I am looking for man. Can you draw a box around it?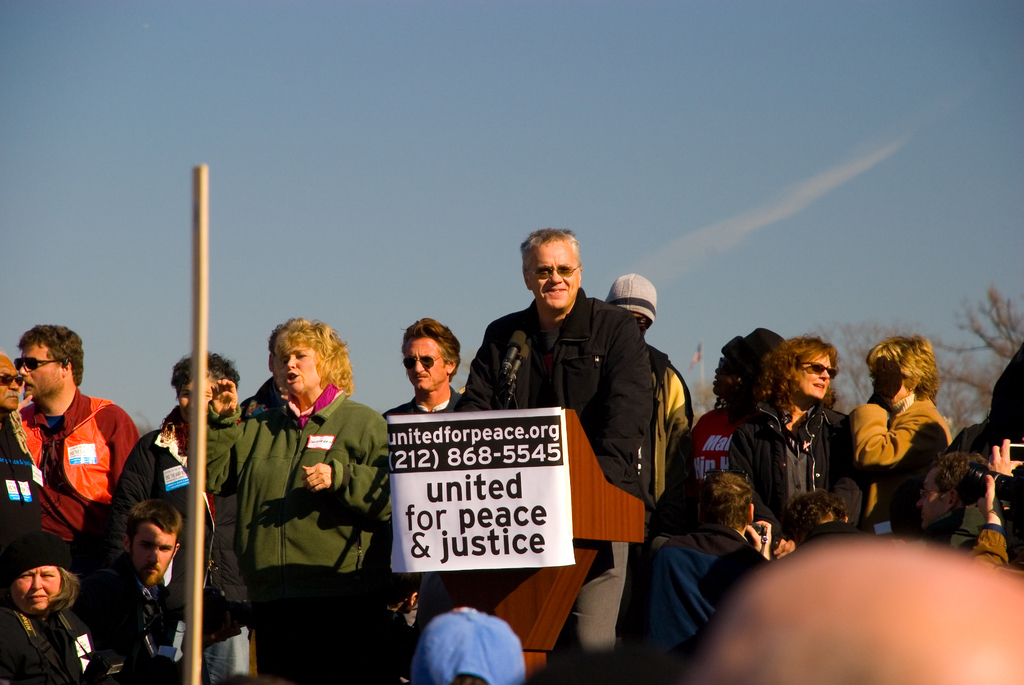
Sure, the bounding box is (0, 353, 40, 549).
